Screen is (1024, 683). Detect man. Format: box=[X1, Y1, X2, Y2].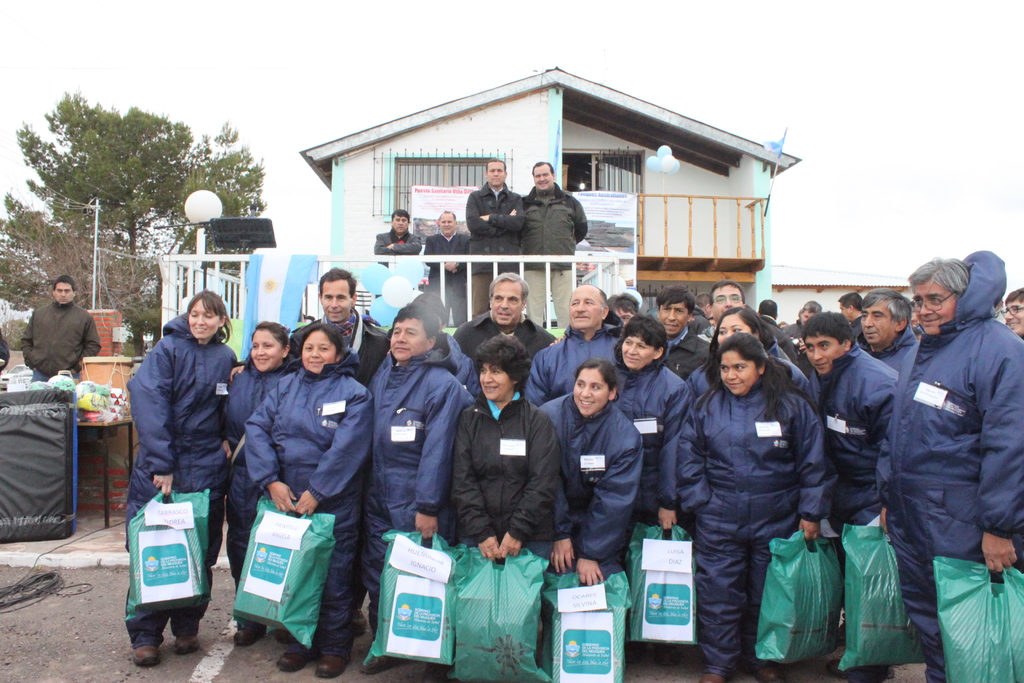
box=[19, 273, 102, 386].
